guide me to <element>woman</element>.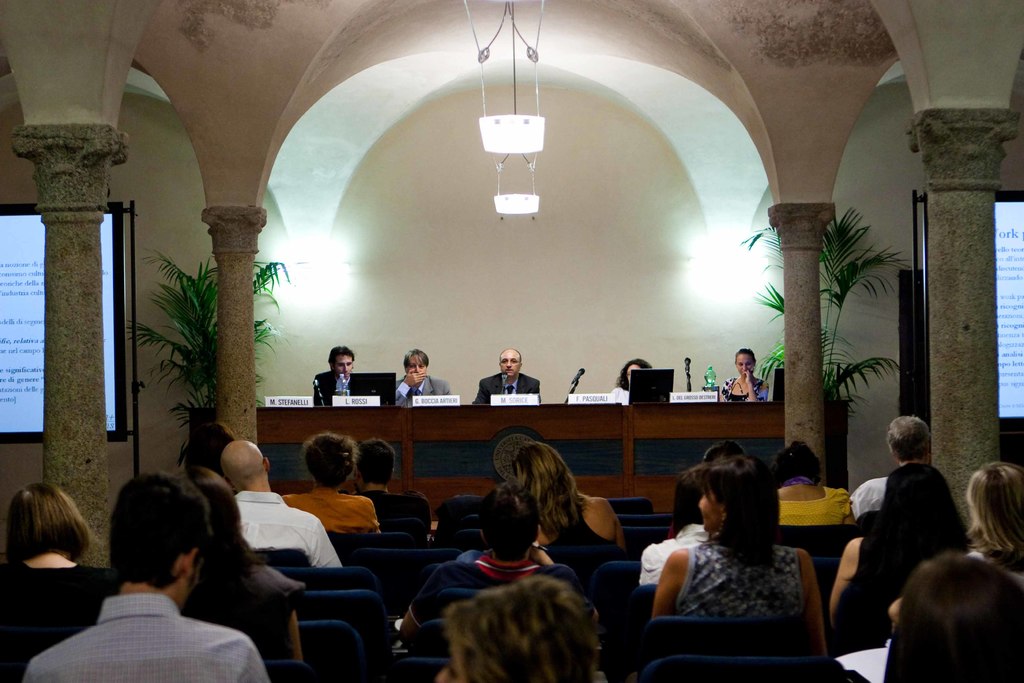
Guidance: {"left": 511, "top": 437, "right": 634, "bottom": 567}.
